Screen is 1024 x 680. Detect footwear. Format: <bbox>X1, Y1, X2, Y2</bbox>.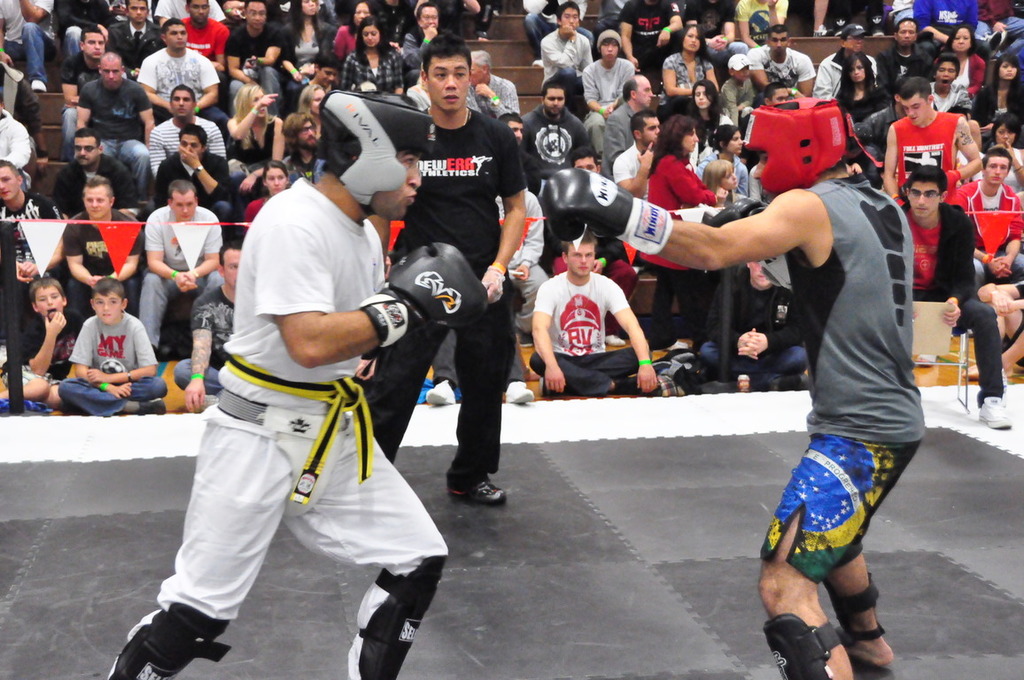
<bbox>977, 395, 1009, 429</bbox>.
